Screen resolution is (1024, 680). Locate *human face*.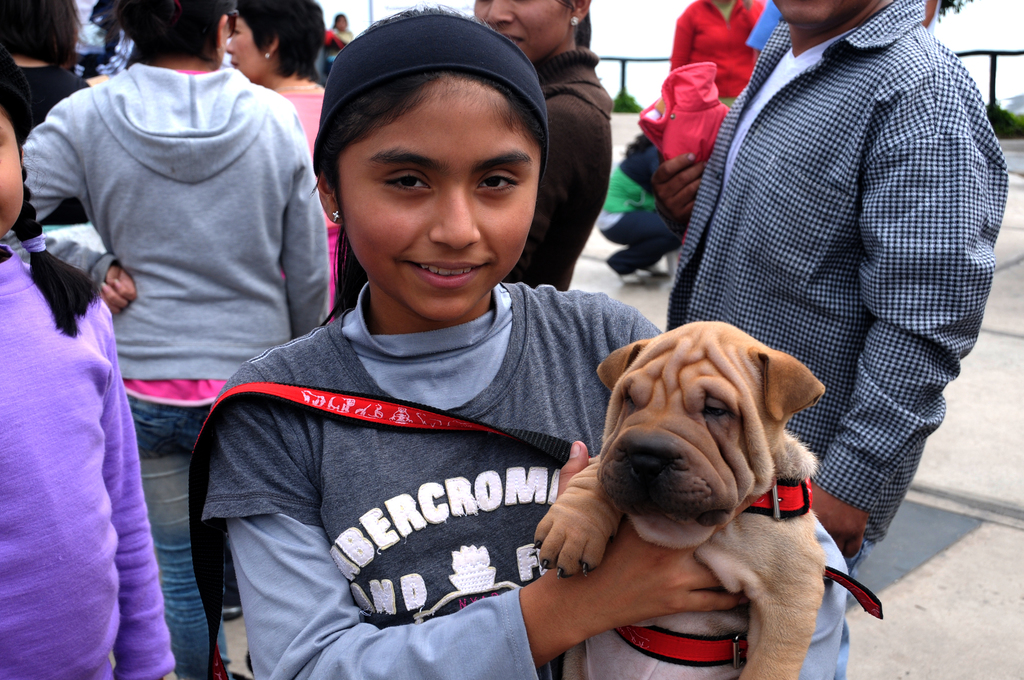
{"x1": 337, "y1": 88, "x2": 539, "y2": 318}.
